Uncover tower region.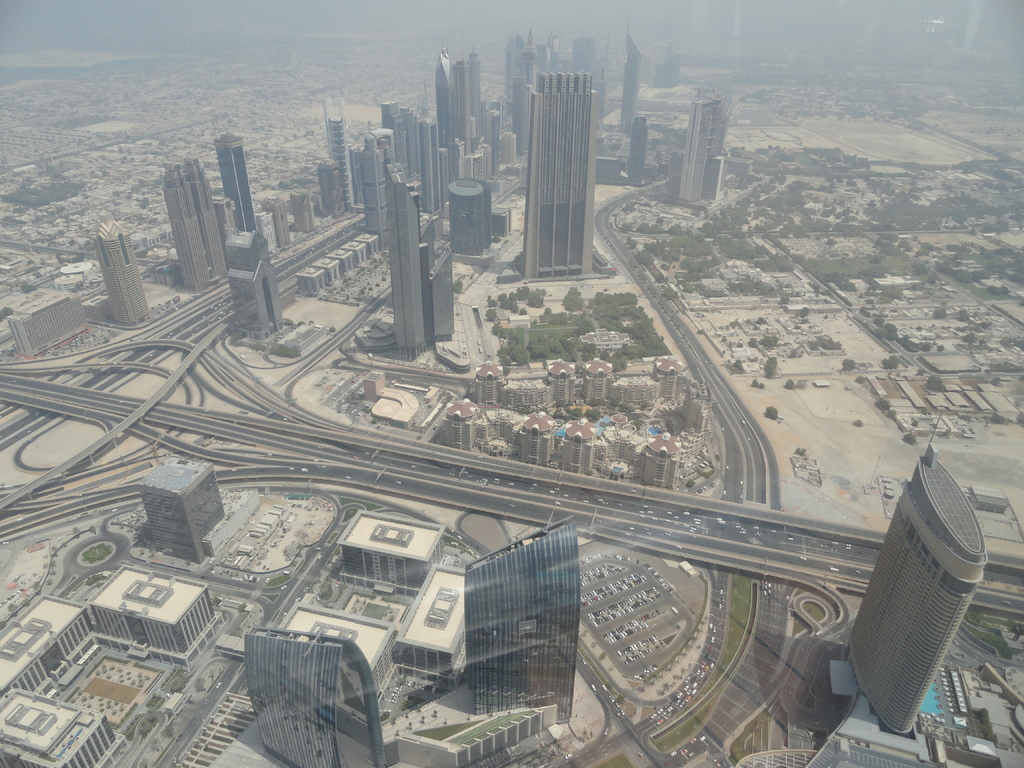
Uncovered: bbox=[529, 79, 602, 289].
